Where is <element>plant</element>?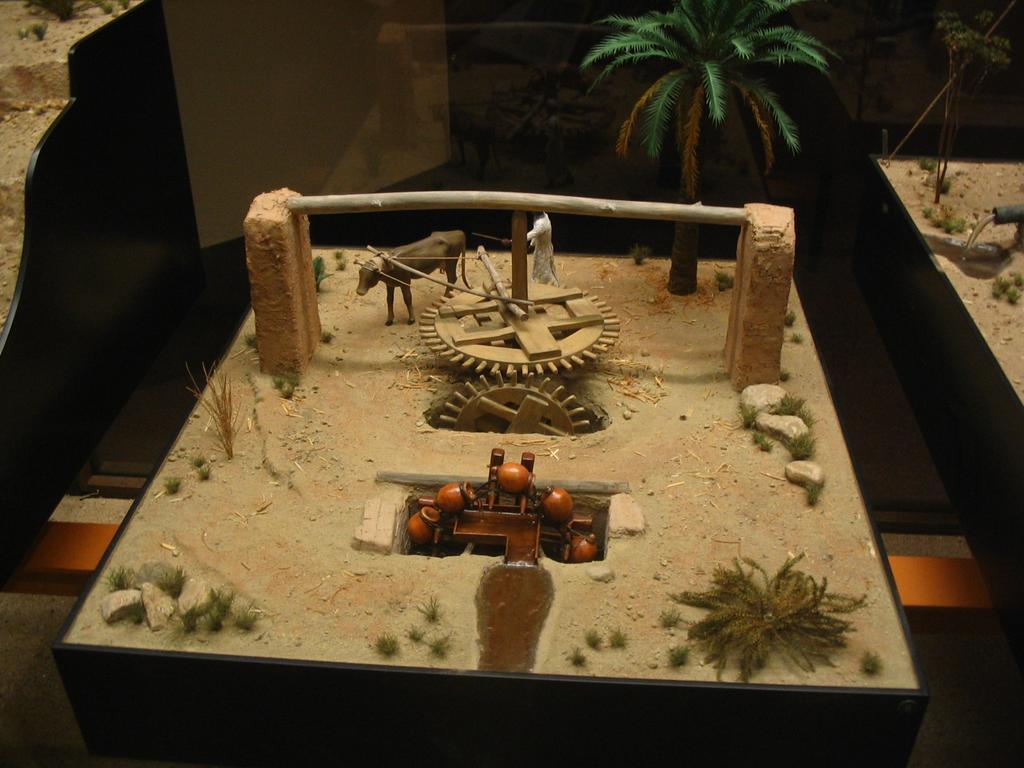
pyautogui.locateOnScreen(163, 480, 179, 497).
